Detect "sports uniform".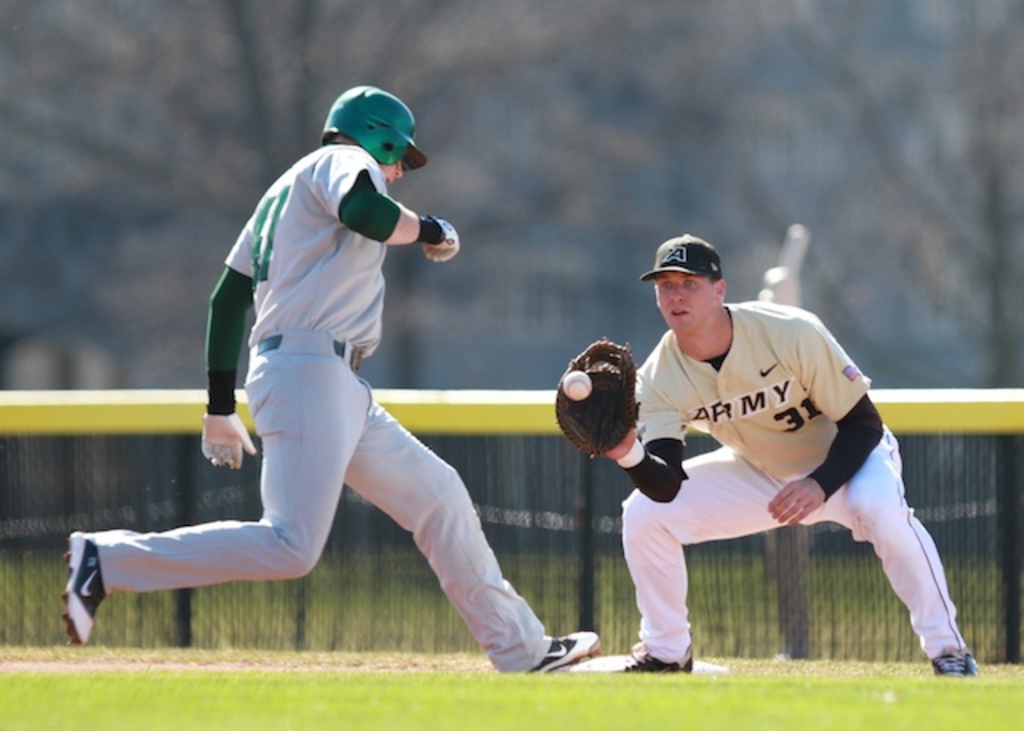
Detected at box=[576, 226, 971, 705].
